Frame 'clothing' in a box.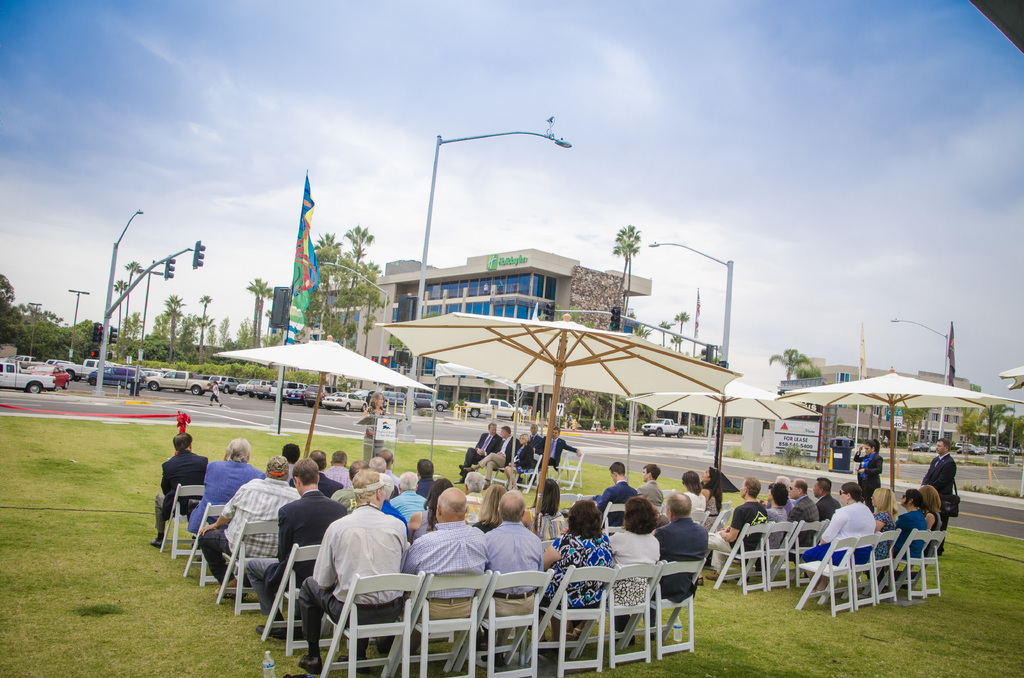
(left=318, top=458, right=353, bottom=487).
